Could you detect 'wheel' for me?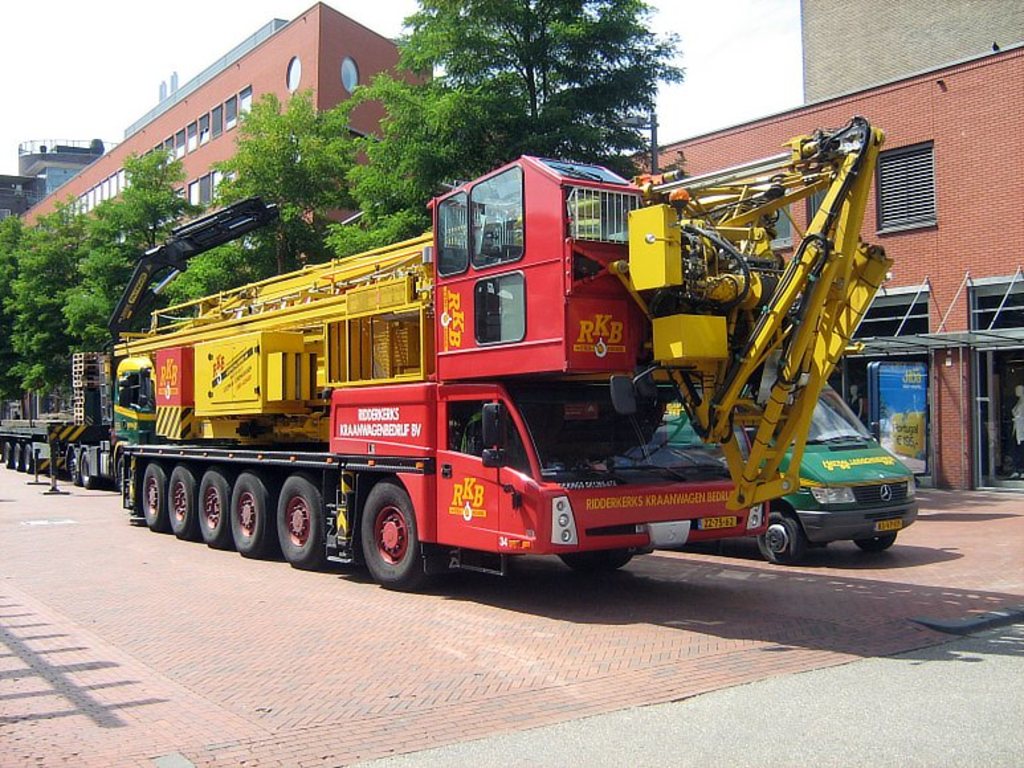
Detection result: <bbox>755, 504, 813, 573</bbox>.
